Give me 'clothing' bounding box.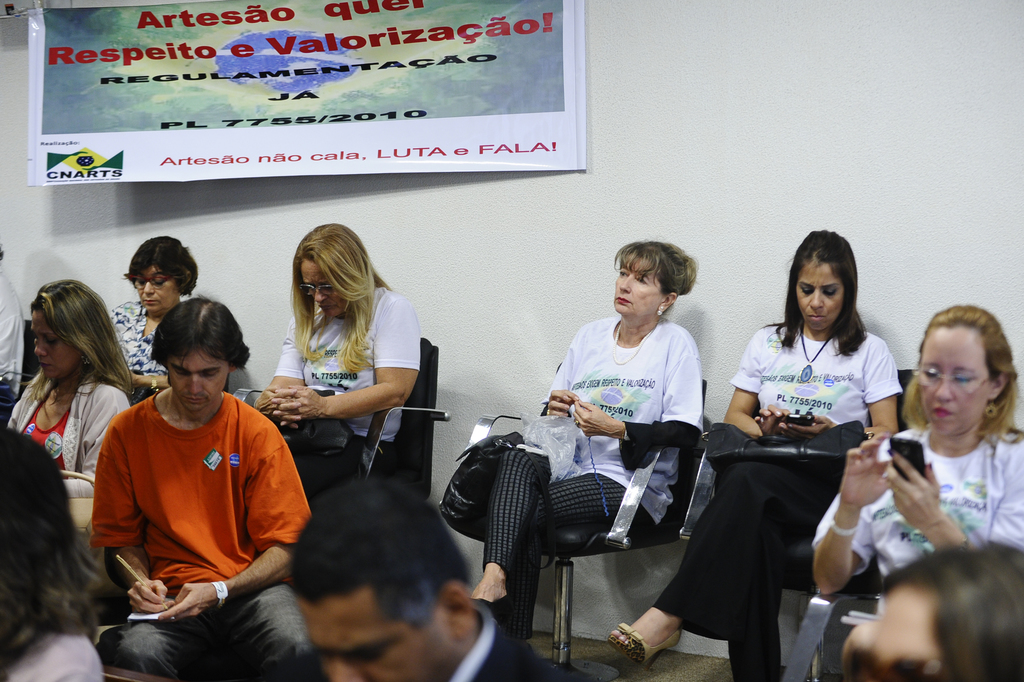
5 366 128 504.
